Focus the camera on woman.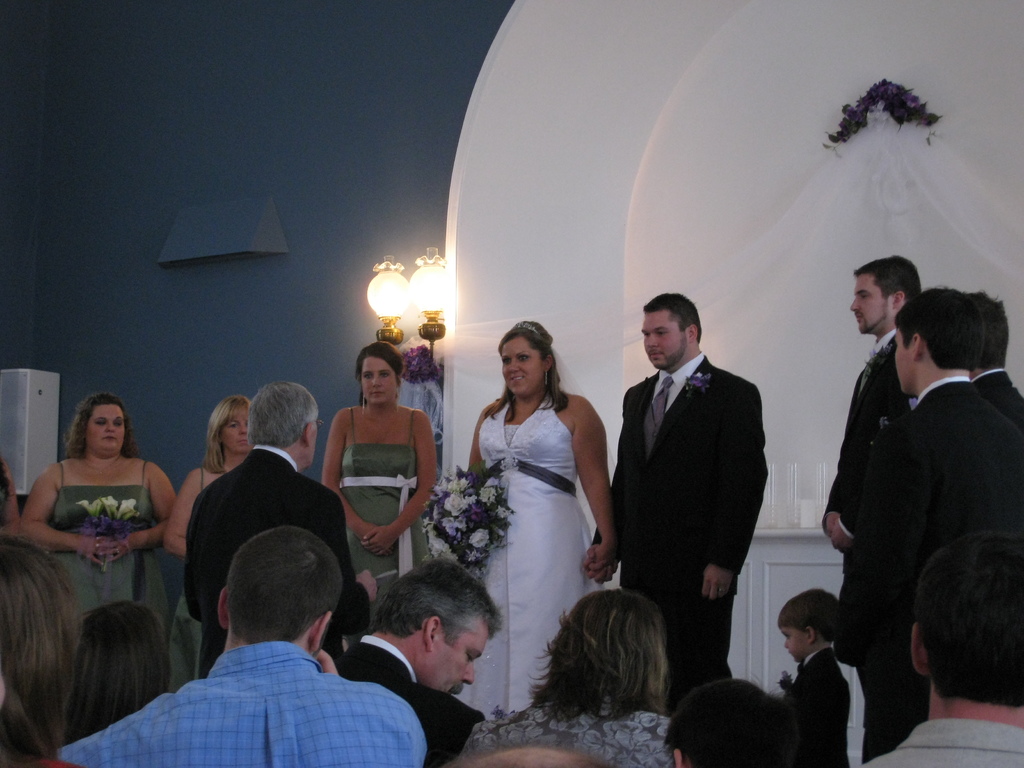
Focus region: locate(320, 341, 440, 618).
